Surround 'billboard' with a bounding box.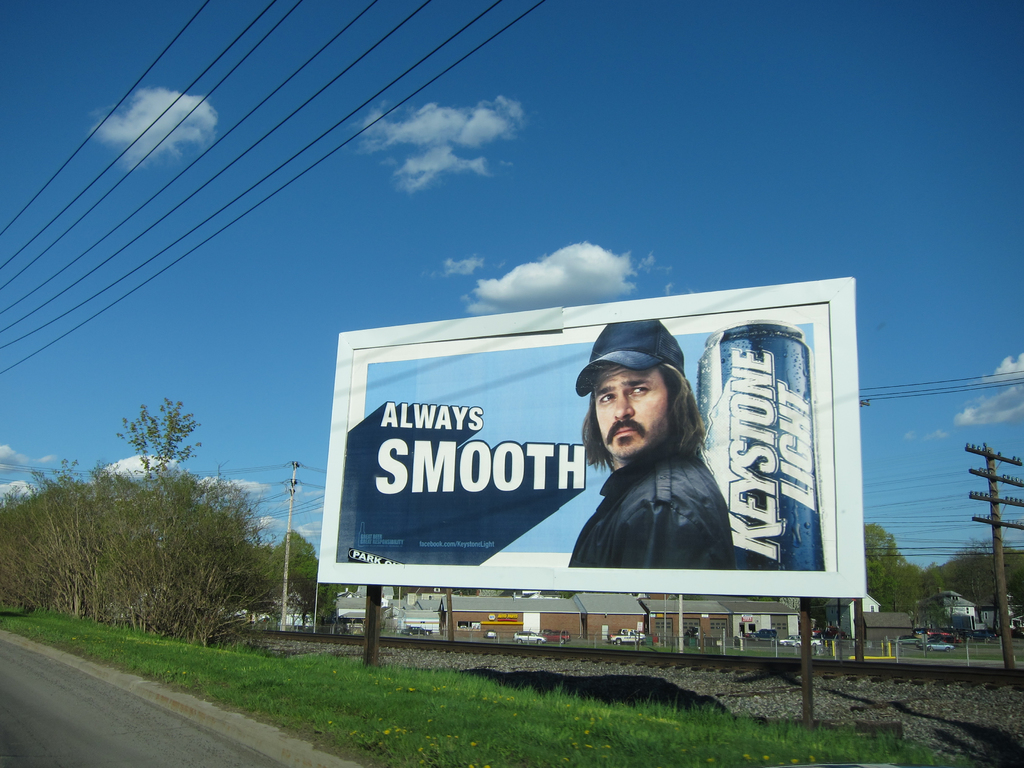
box=[310, 290, 865, 600].
